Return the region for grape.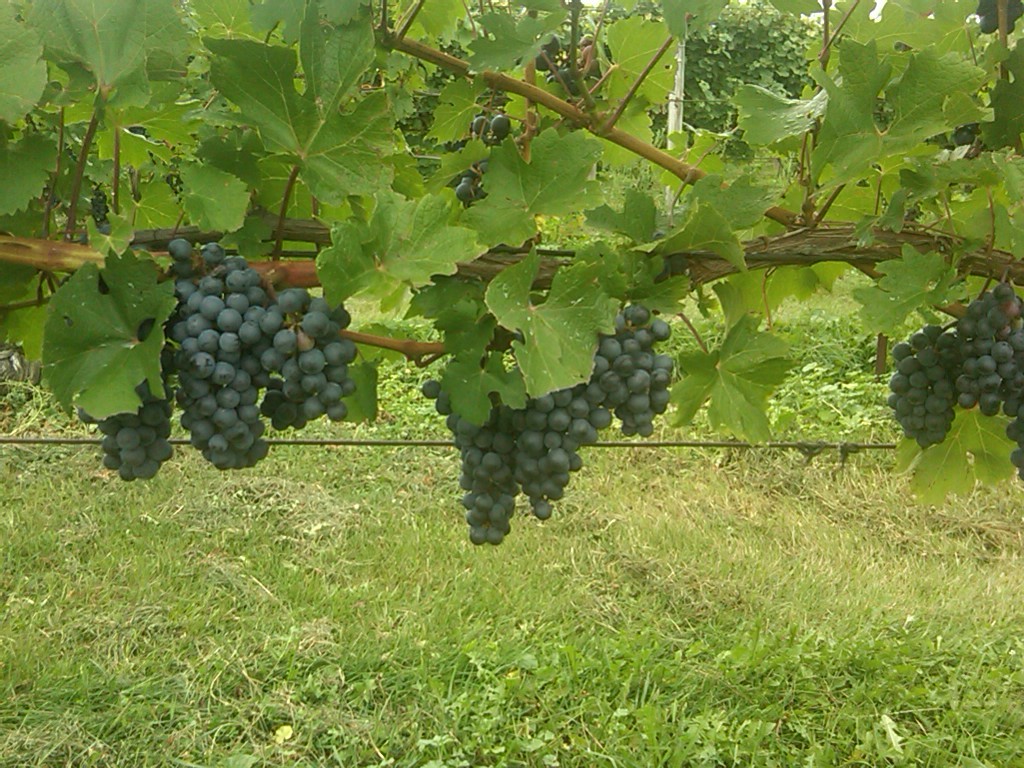
box(555, 70, 569, 83).
